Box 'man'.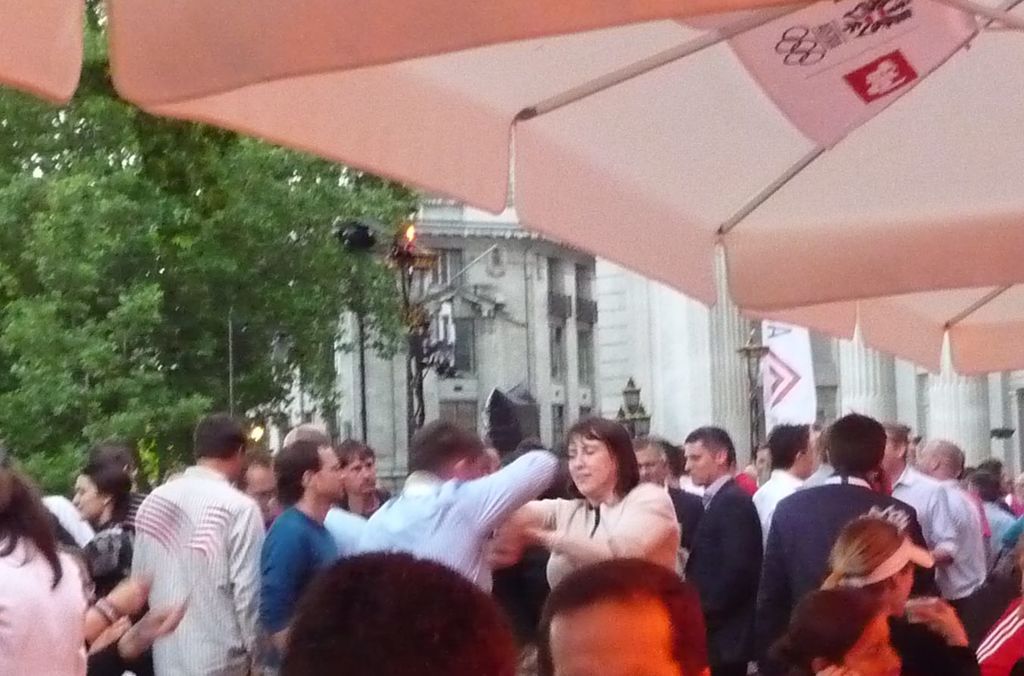
locate(254, 436, 351, 672).
